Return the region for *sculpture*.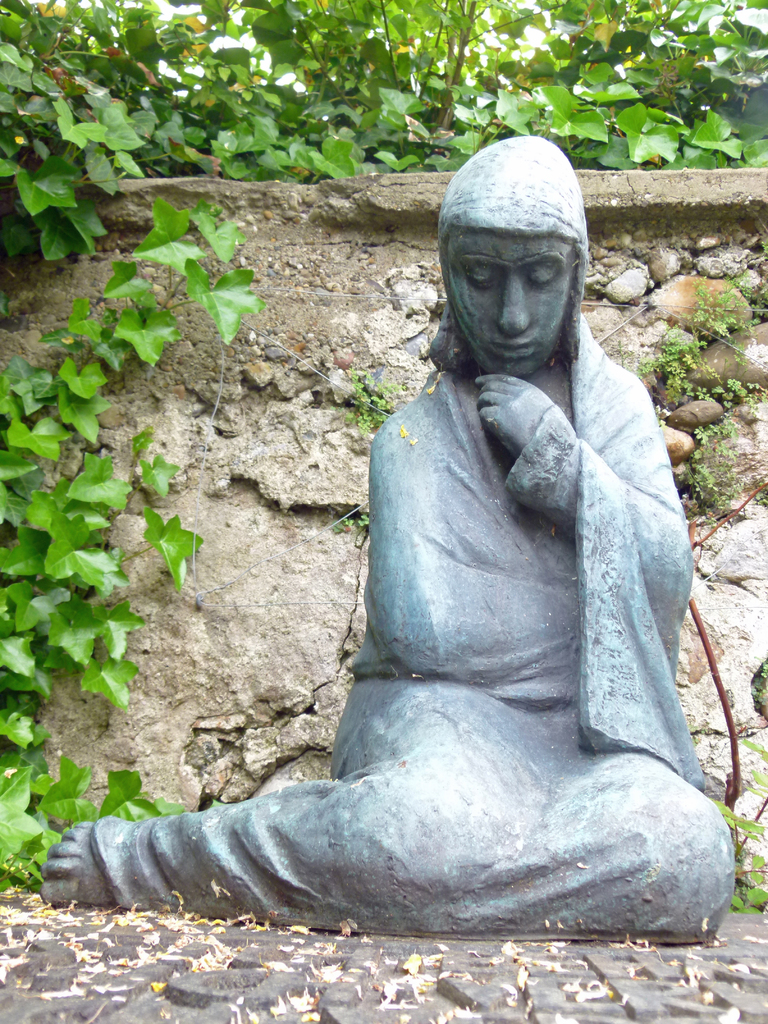
[116,136,741,945].
